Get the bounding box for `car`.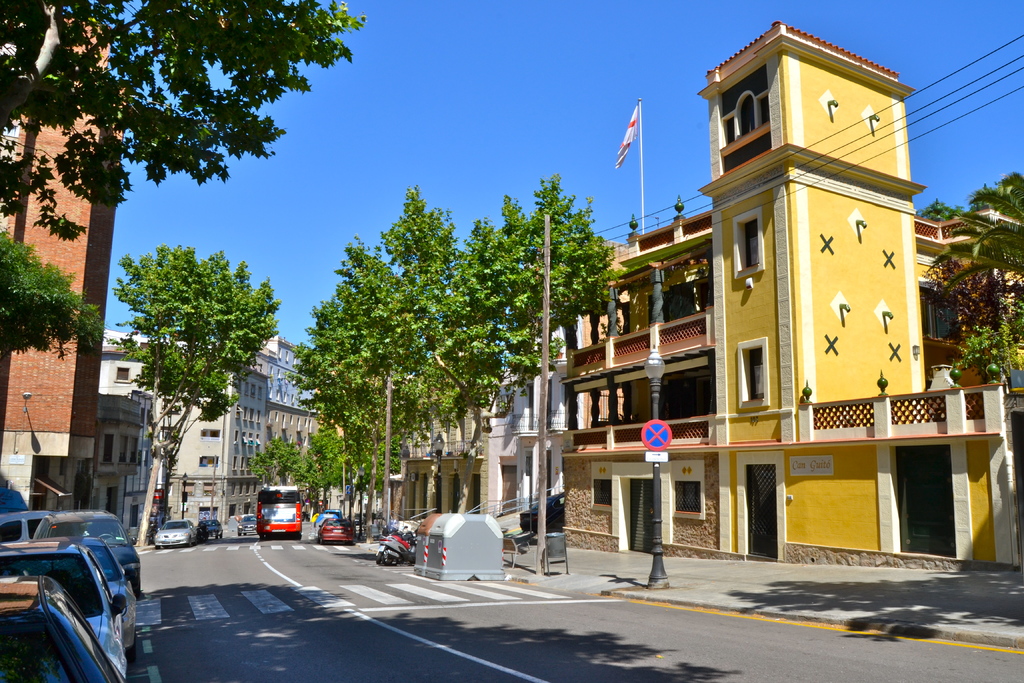
<region>318, 518, 355, 545</region>.
